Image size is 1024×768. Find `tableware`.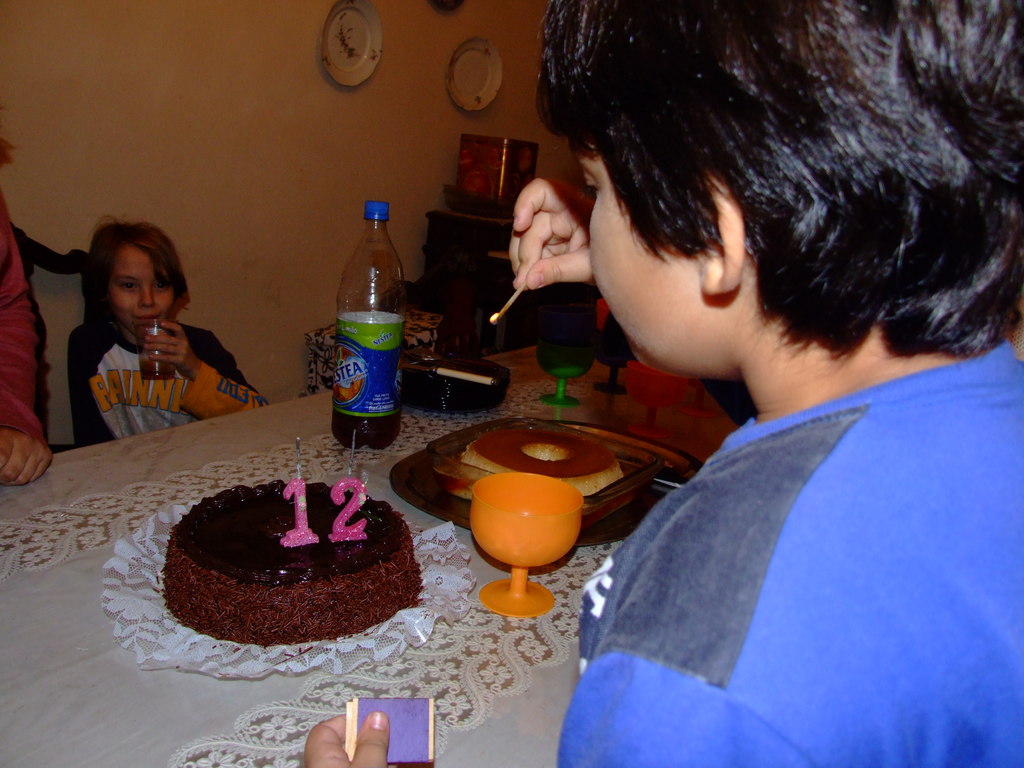
{"x1": 383, "y1": 407, "x2": 706, "y2": 543}.
